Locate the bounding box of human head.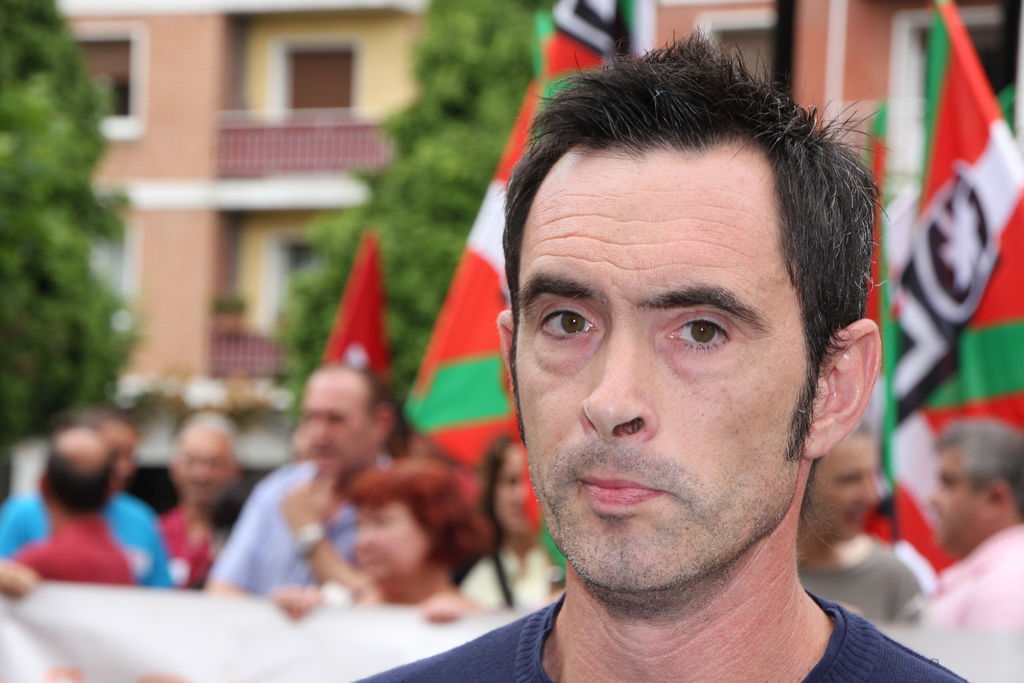
Bounding box: <region>515, 74, 874, 555</region>.
